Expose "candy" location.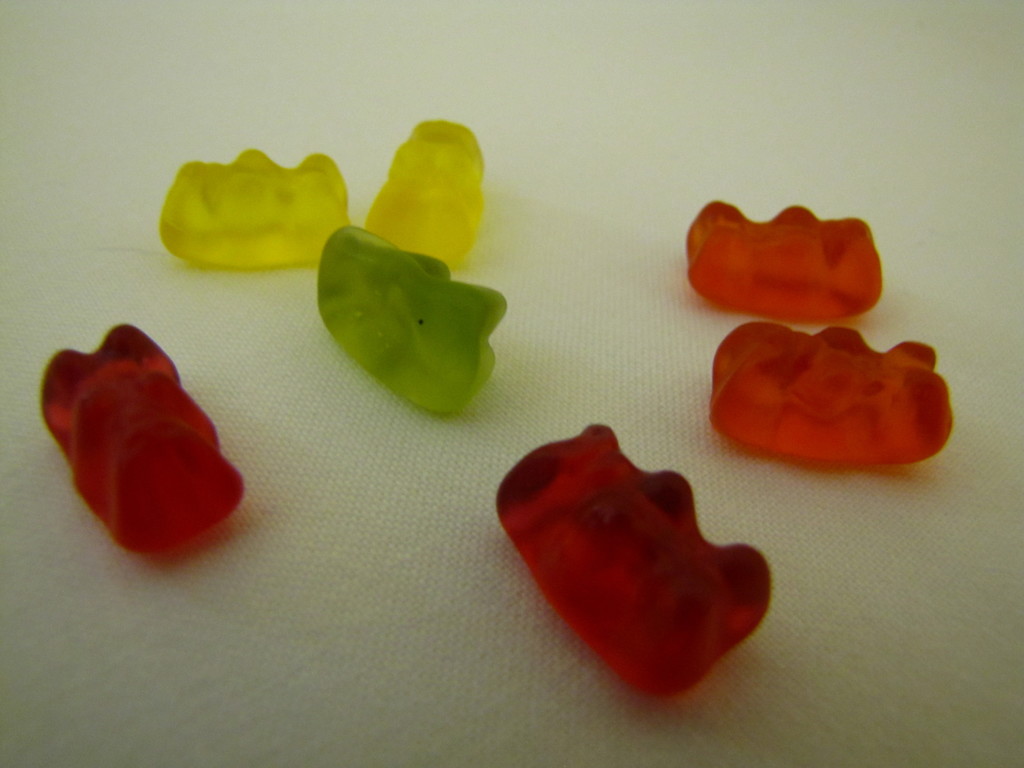
Exposed at [x1=42, y1=322, x2=245, y2=554].
